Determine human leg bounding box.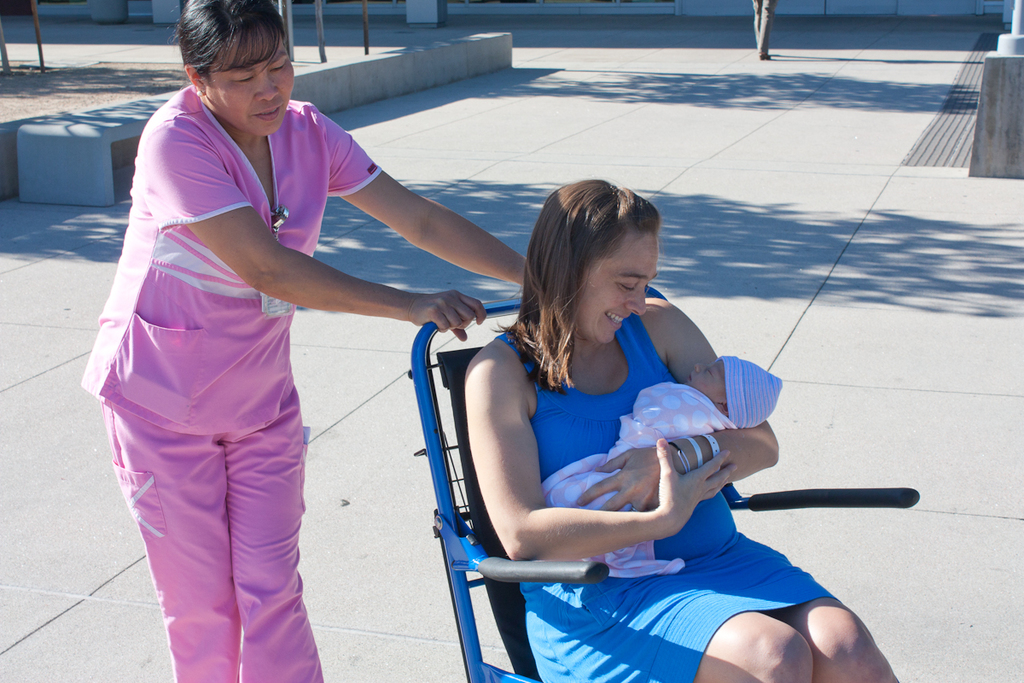
Determined: 94,329,241,682.
